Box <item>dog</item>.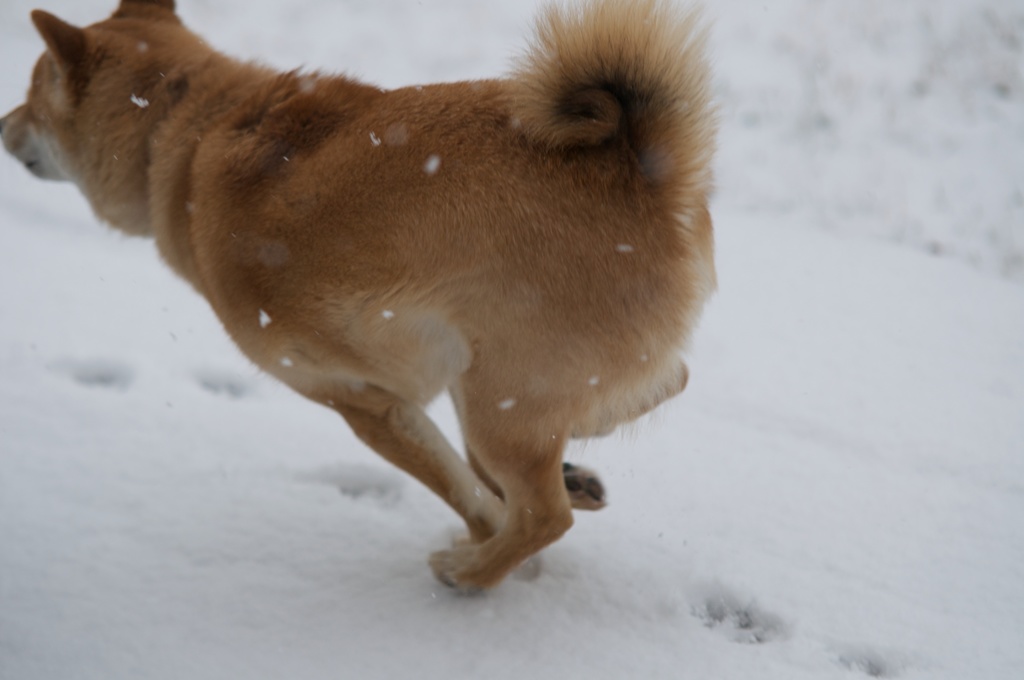
box=[0, 0, 723, 593].
